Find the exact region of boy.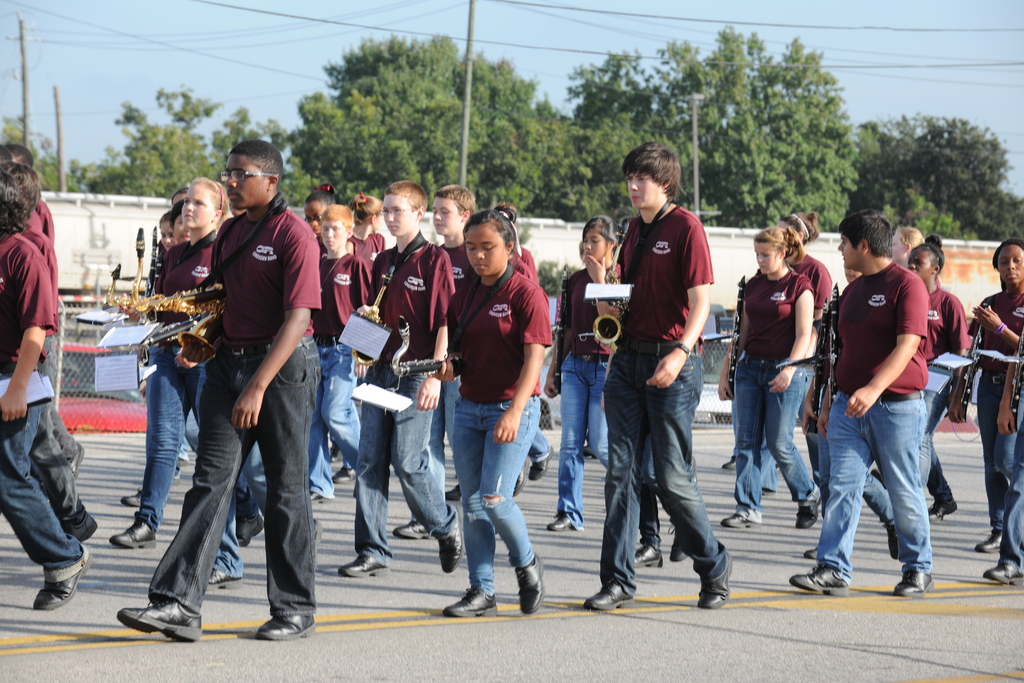
Exact region: (412,183,488,546).
